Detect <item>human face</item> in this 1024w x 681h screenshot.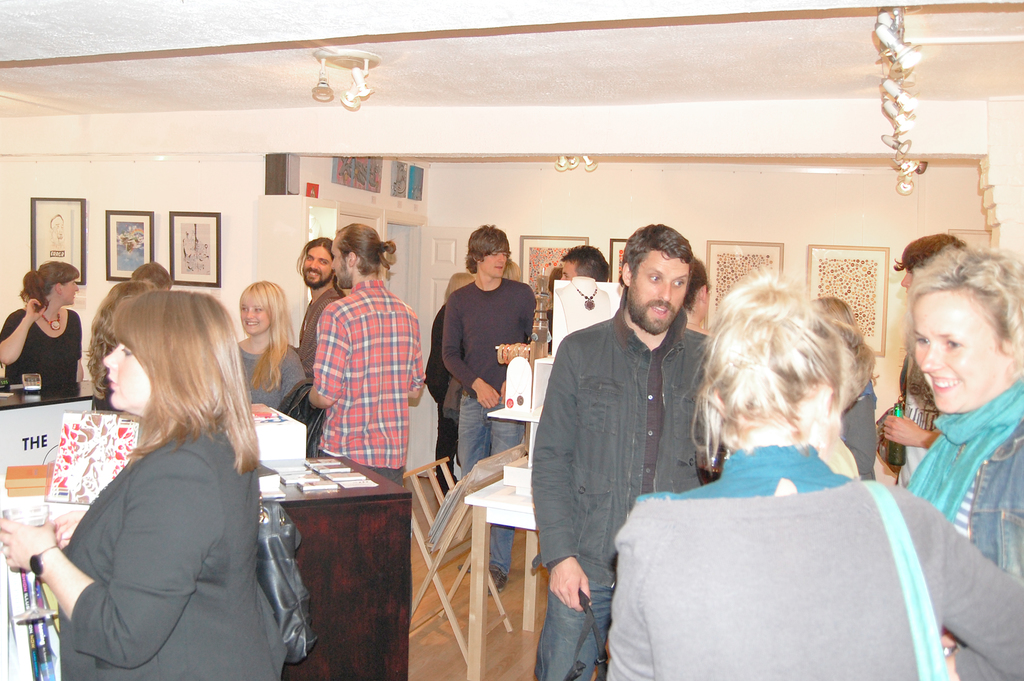
Detection: bbox(477, 250, 509, 279).
